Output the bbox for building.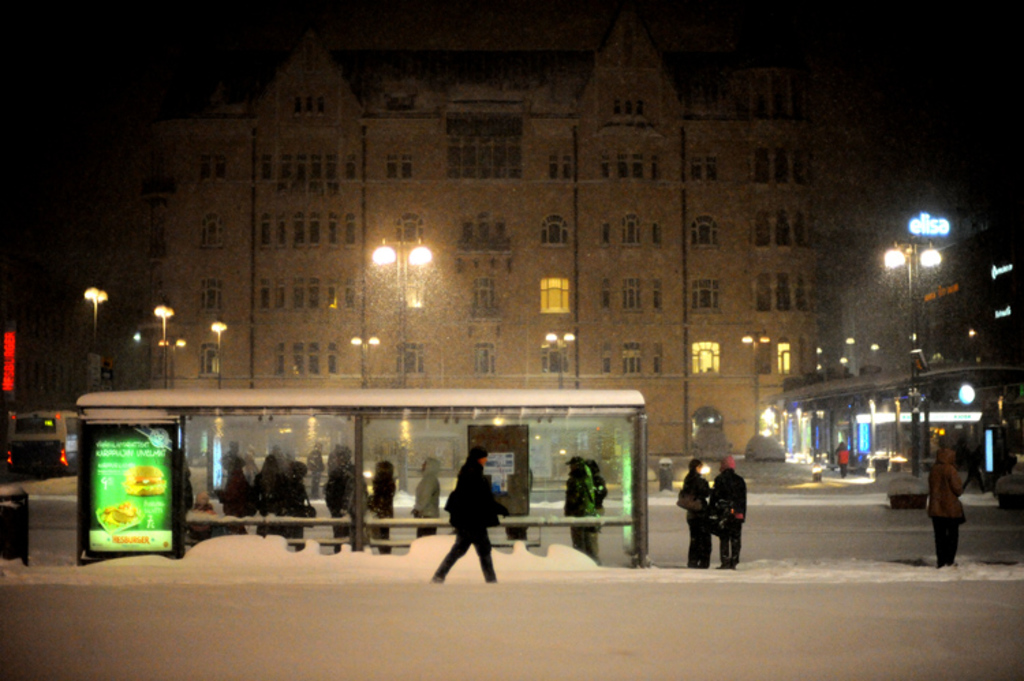
[138, 1, 822, 456].
